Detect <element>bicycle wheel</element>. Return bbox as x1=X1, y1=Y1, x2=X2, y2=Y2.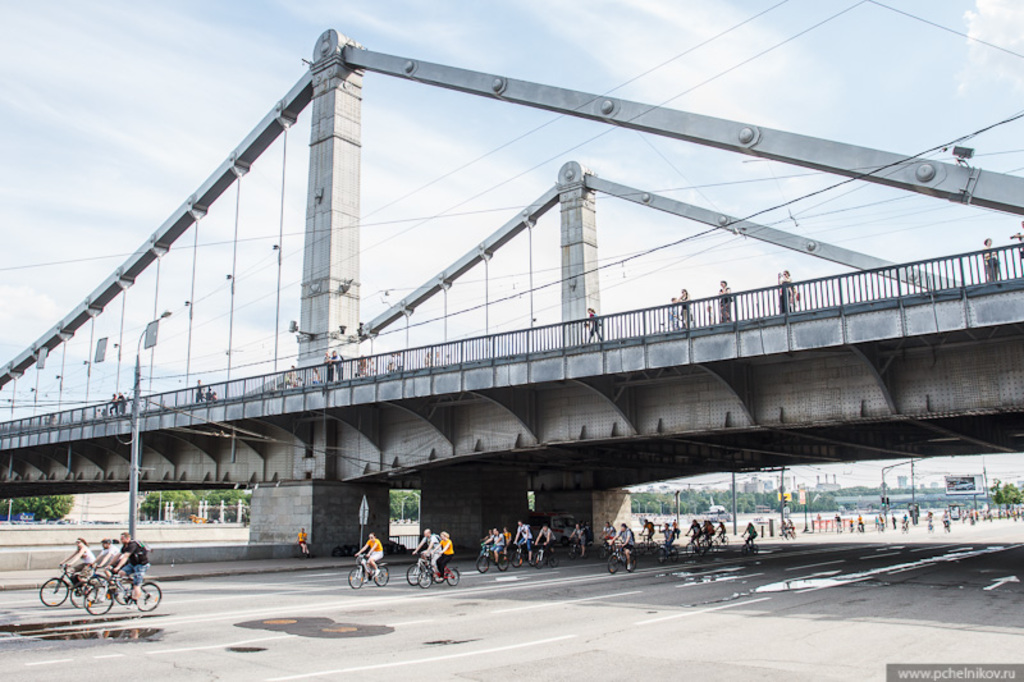
x1=348, y1=564, x2=364, y2=587.
